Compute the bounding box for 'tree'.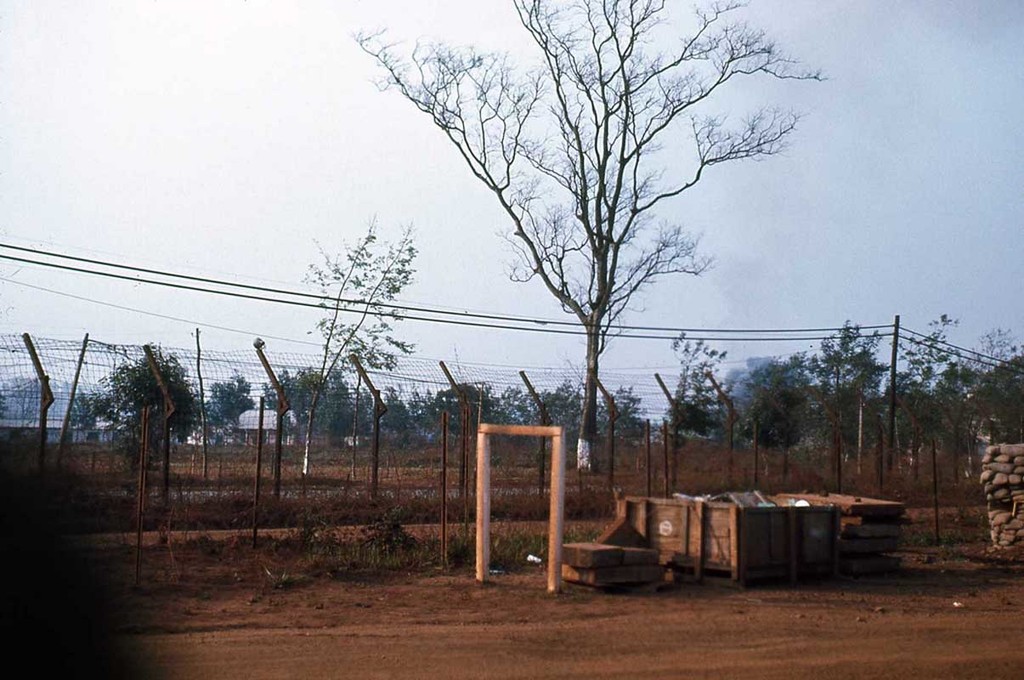
bbox=(432, 380, 494, 439).
